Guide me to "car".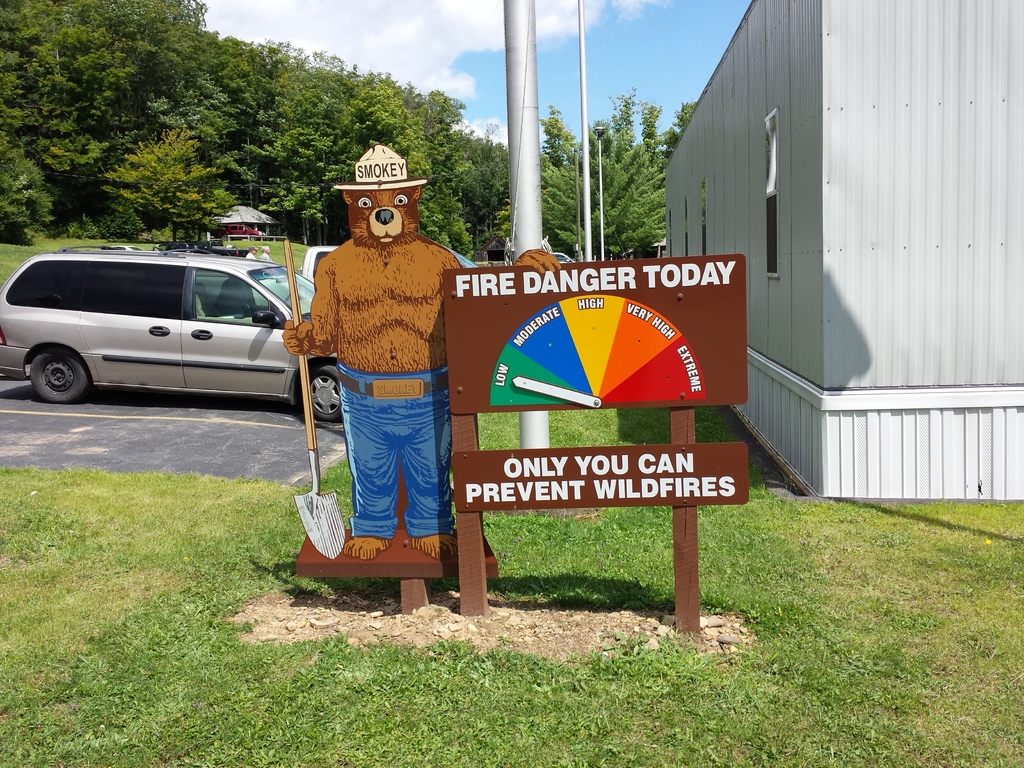
Guidance: select_region(103, 244, 144, 251).
